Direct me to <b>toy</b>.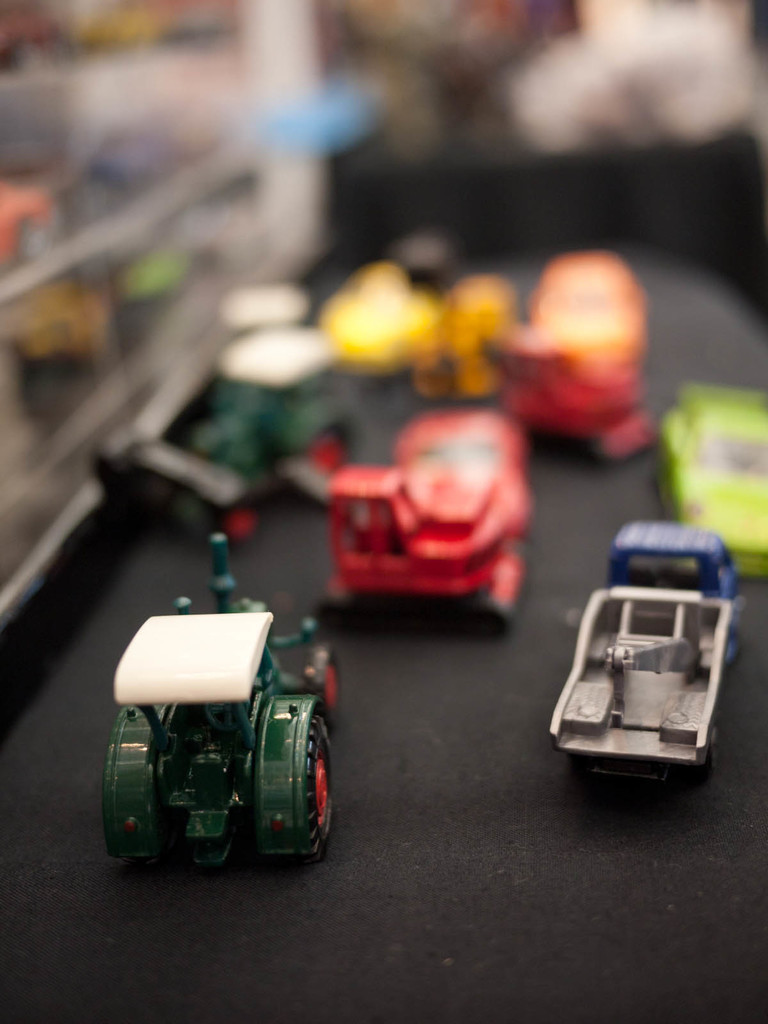
Direction: <bbox>309, 401, 562, 641</bbox>.
